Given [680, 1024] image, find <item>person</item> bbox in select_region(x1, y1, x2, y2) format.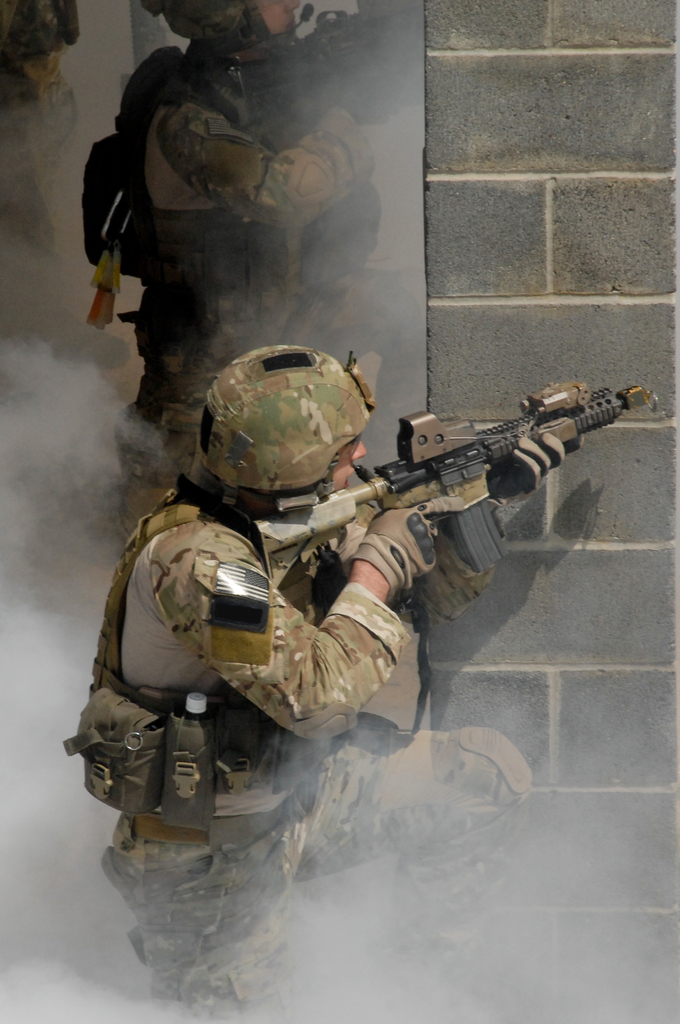
select_region(153, 232, 514, 916).
